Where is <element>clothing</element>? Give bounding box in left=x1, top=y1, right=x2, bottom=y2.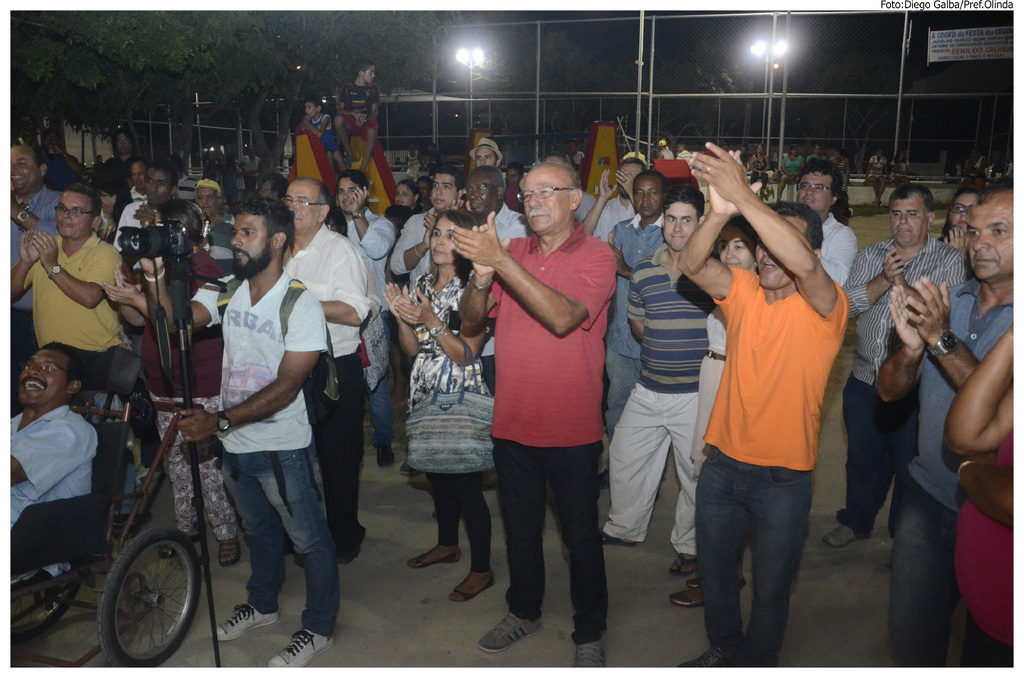
left=139, top=239, right=237, bottom=544.
